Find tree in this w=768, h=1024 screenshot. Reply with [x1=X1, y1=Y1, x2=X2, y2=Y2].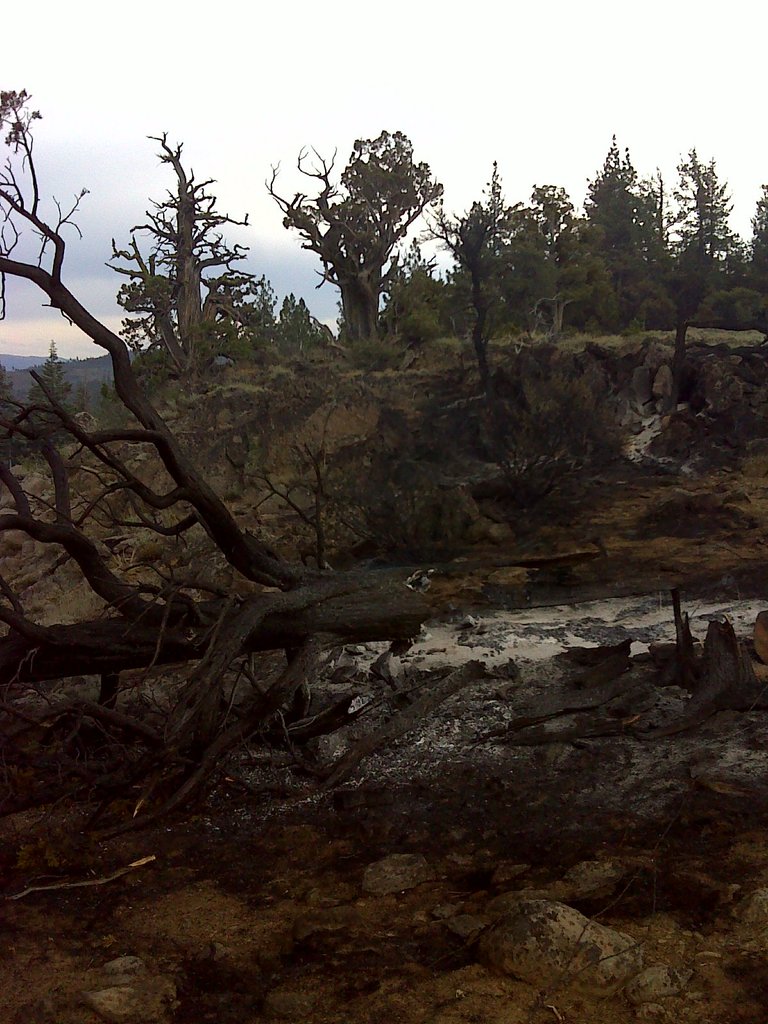
[x1=270, y1=116, x2=458, y2=354].
